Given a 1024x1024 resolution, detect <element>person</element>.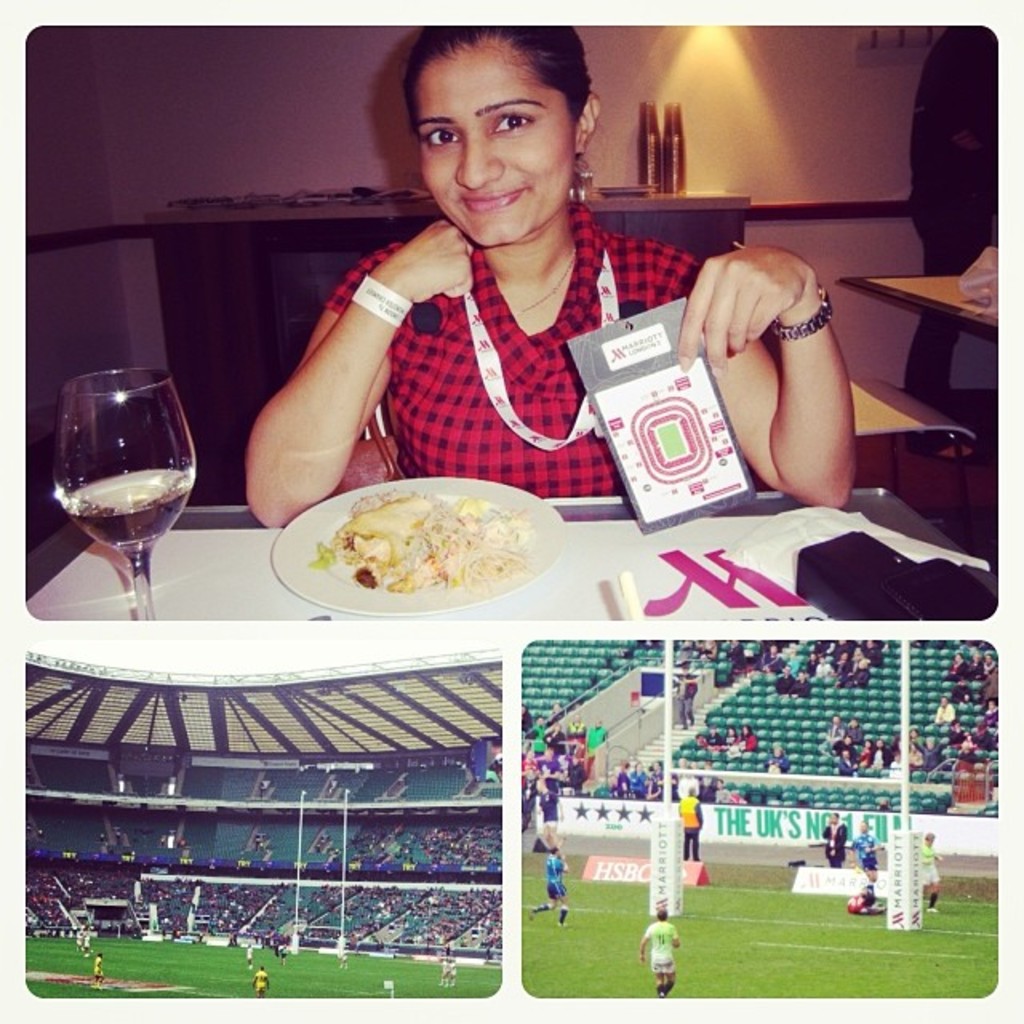
<bbox>677, 784, 702, 862</bbox>.
